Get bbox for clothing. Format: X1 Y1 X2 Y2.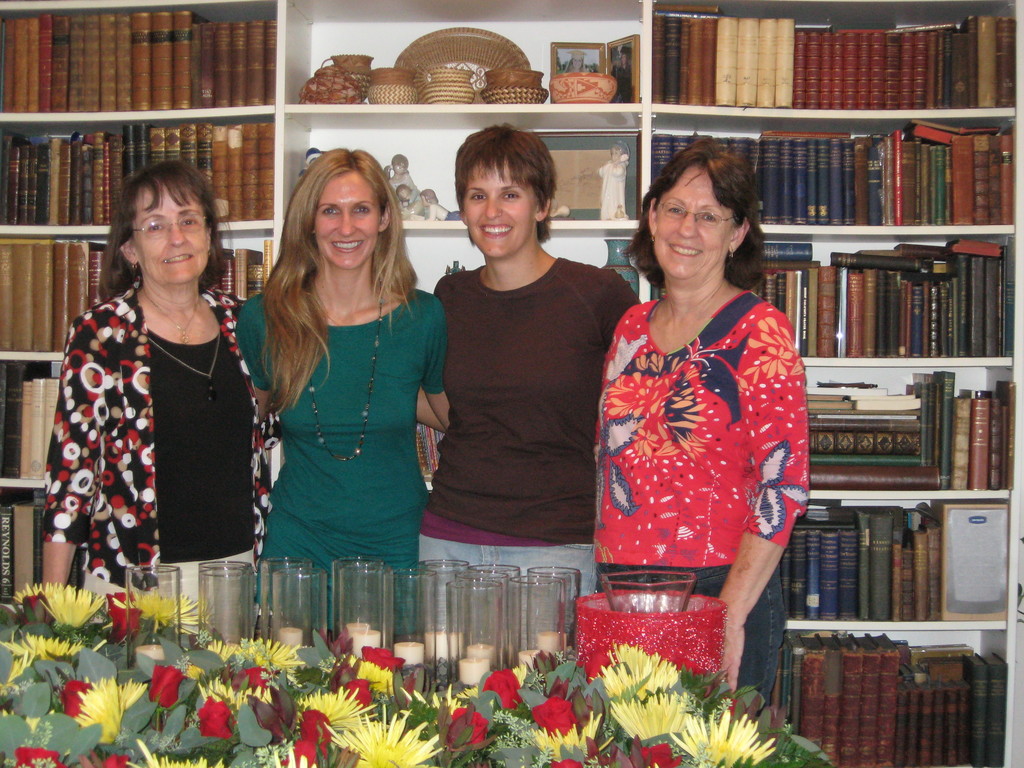
228 292 451 638.
